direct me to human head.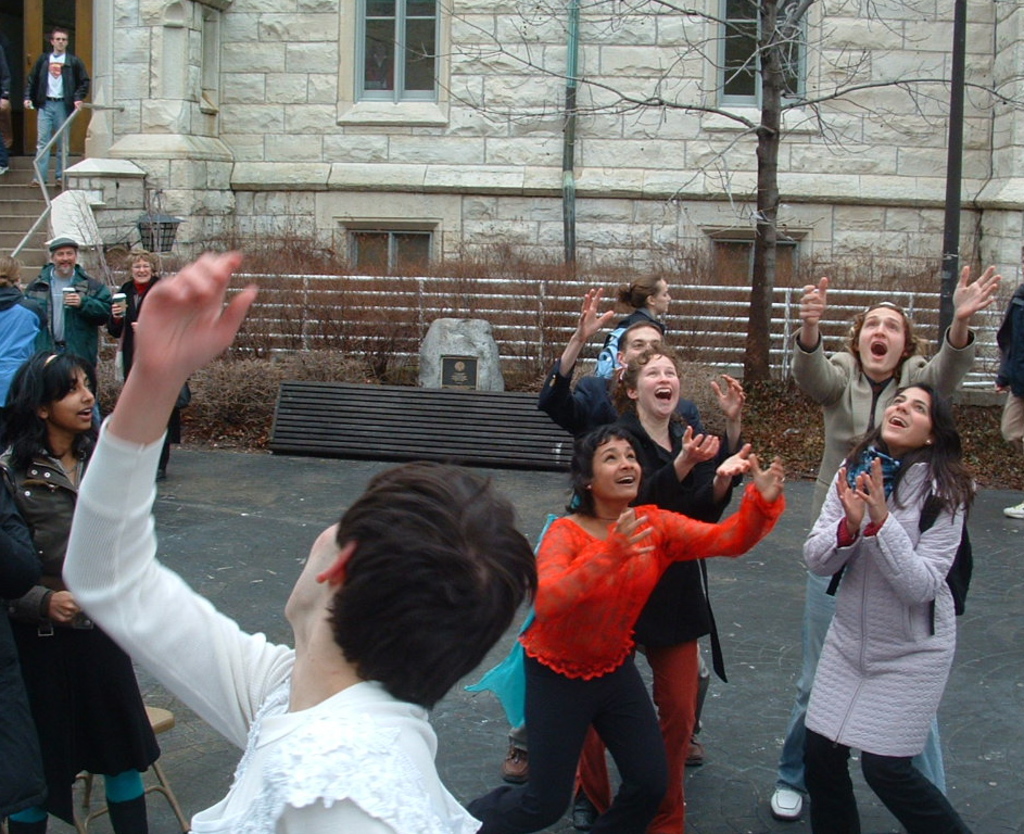
Direction: 48/241/81/276.
